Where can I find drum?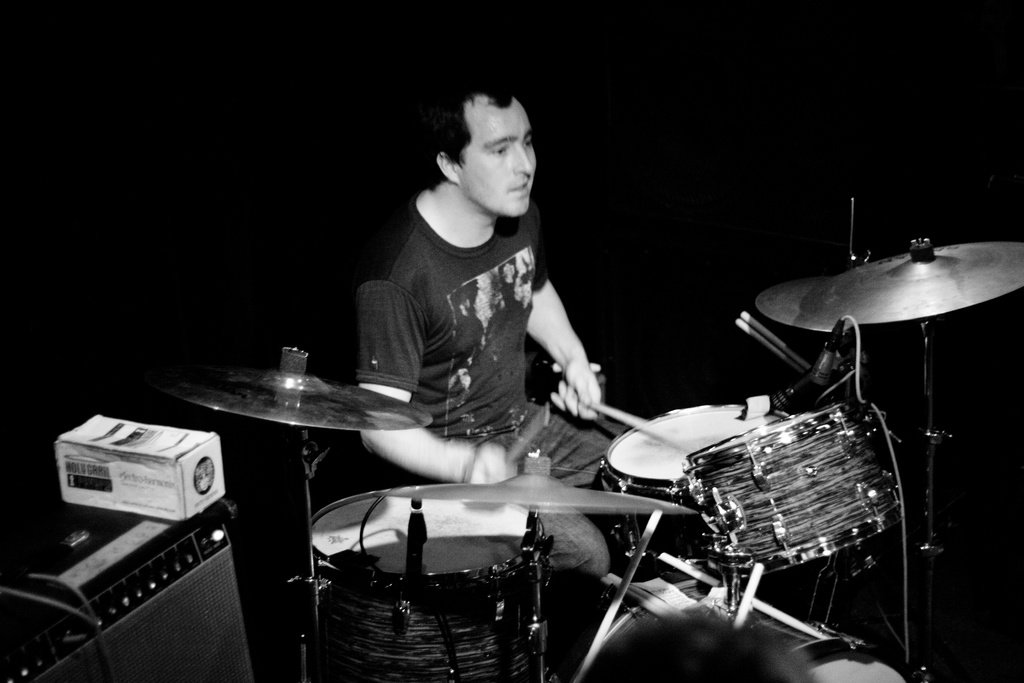
You can find it at rect(285, 490, 550, 682).
